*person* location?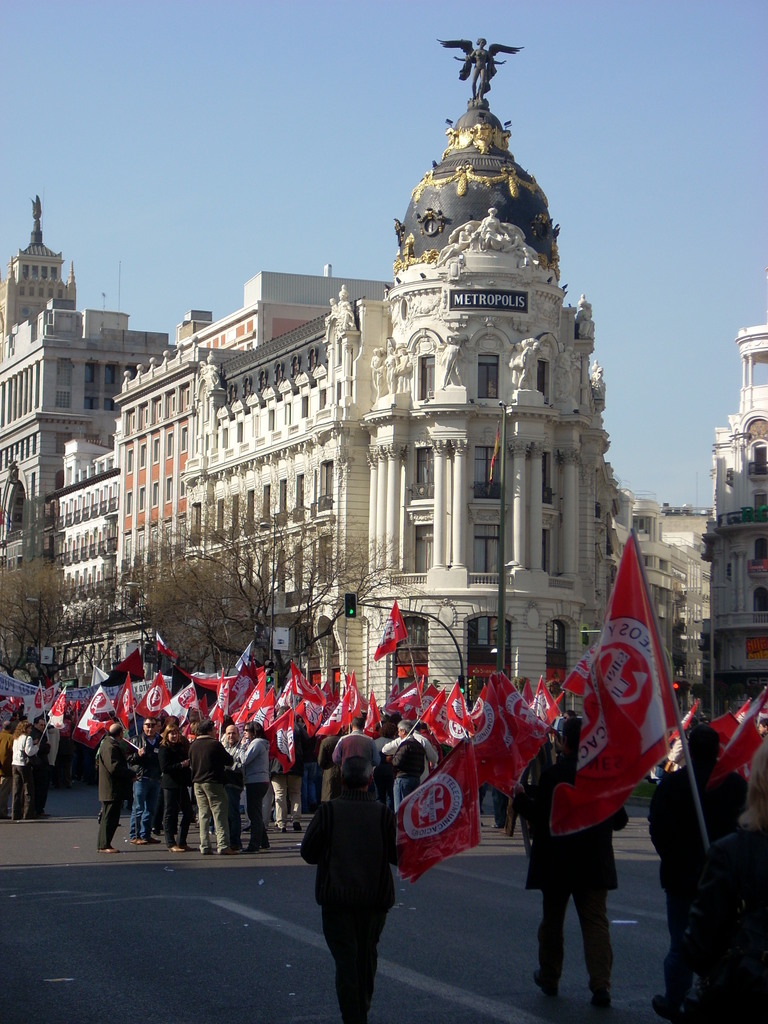
(499, 715, 632, 1000)
